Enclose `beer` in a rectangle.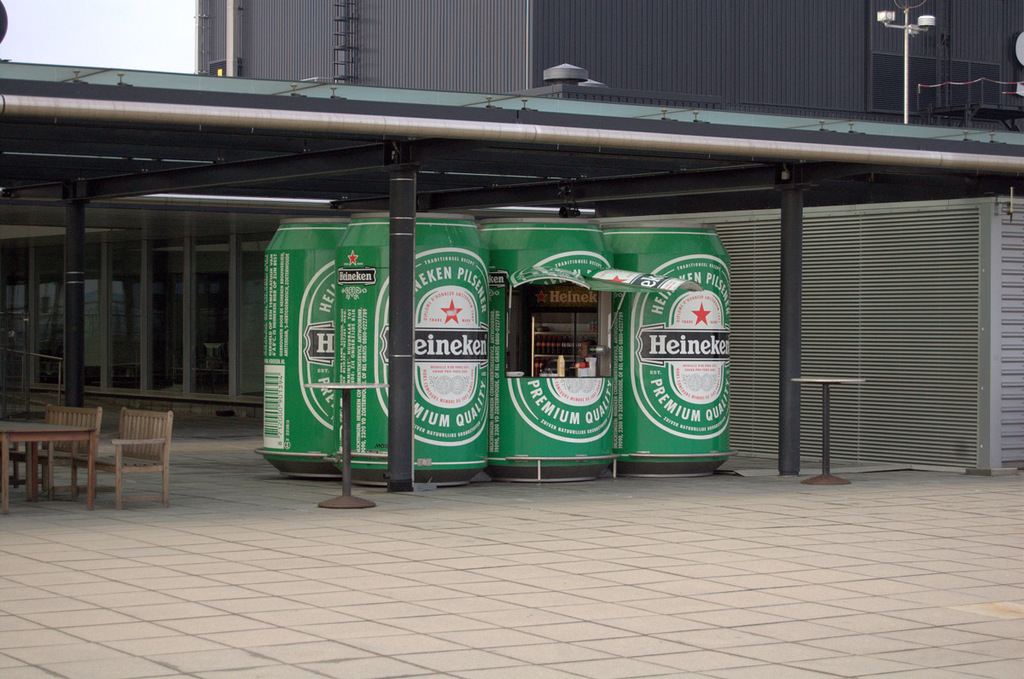
locate(252, 214, 352, 464).
